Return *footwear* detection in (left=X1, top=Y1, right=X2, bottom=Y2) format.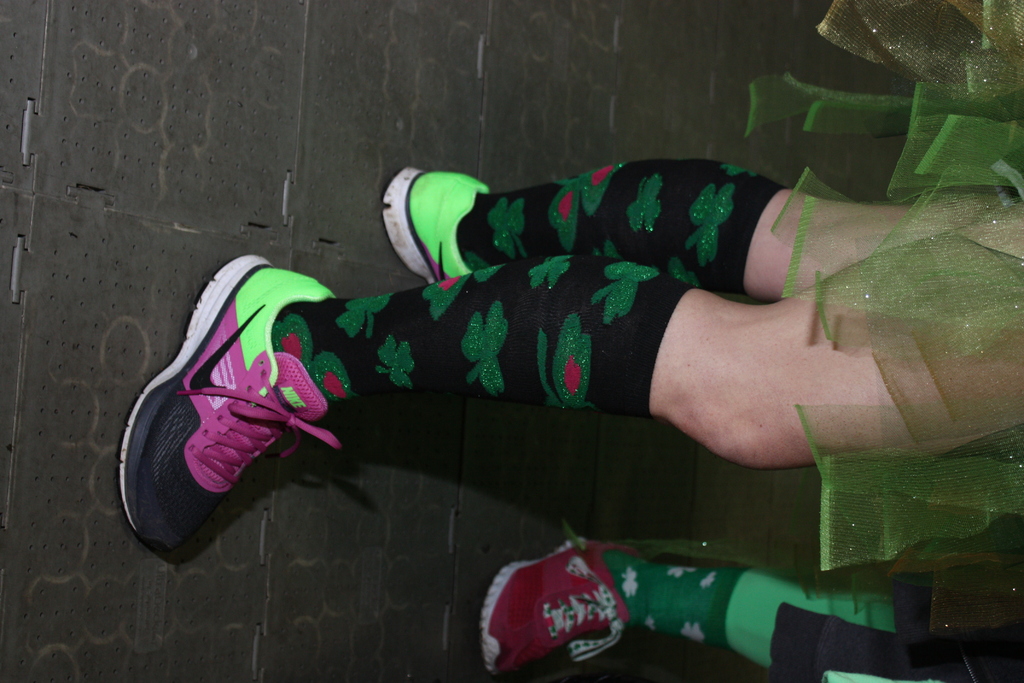
(left=380, top=168, right=493, bottom=288).
